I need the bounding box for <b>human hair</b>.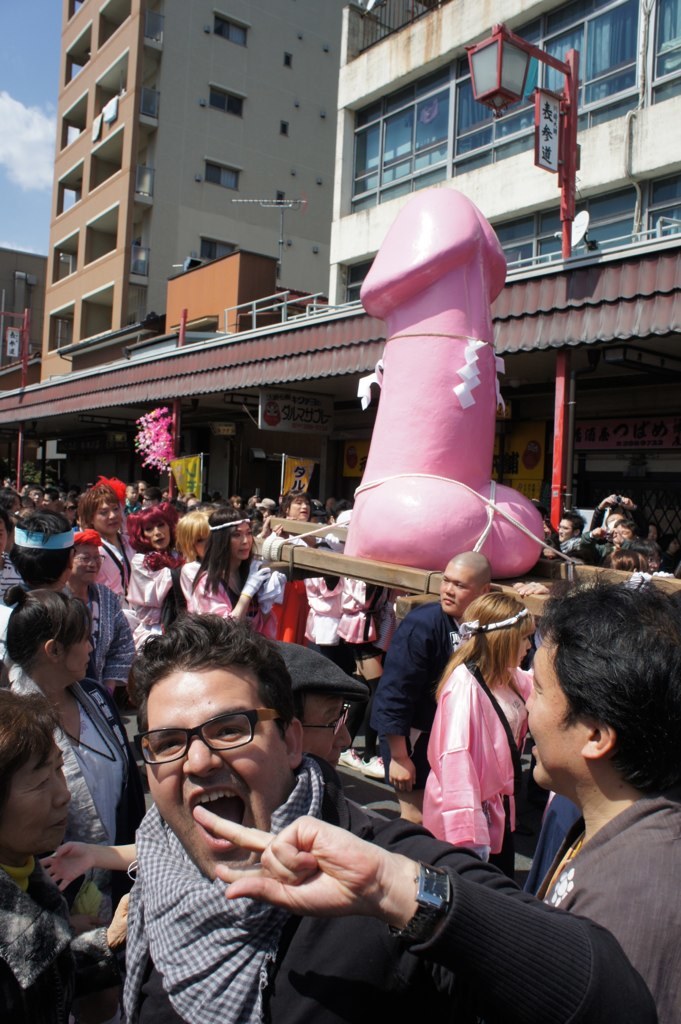
Here it is: BBox(438, 590, 537, 691).
